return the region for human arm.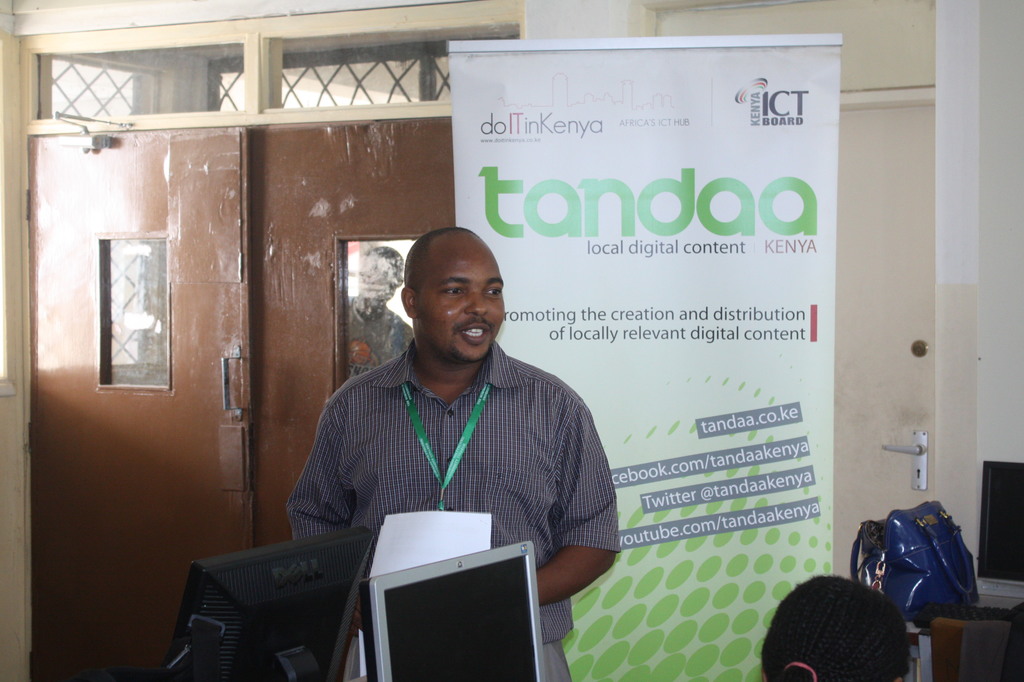
bbox(286, 402, 363, 637).
